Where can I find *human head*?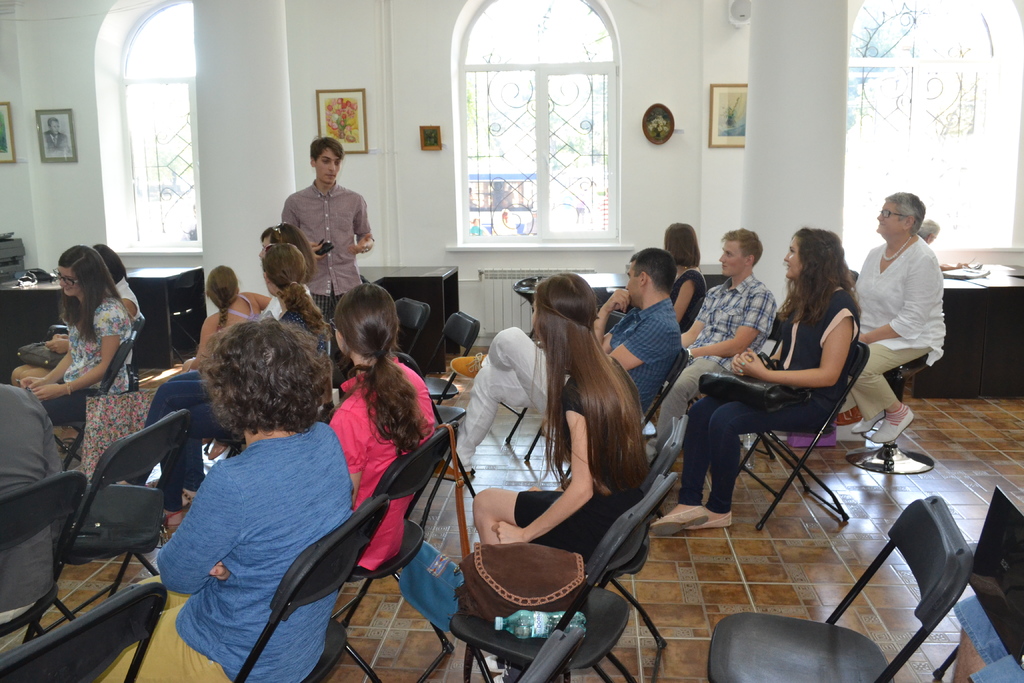
You can find it at [x1=778, y1=226, x2=840, y2=288].
